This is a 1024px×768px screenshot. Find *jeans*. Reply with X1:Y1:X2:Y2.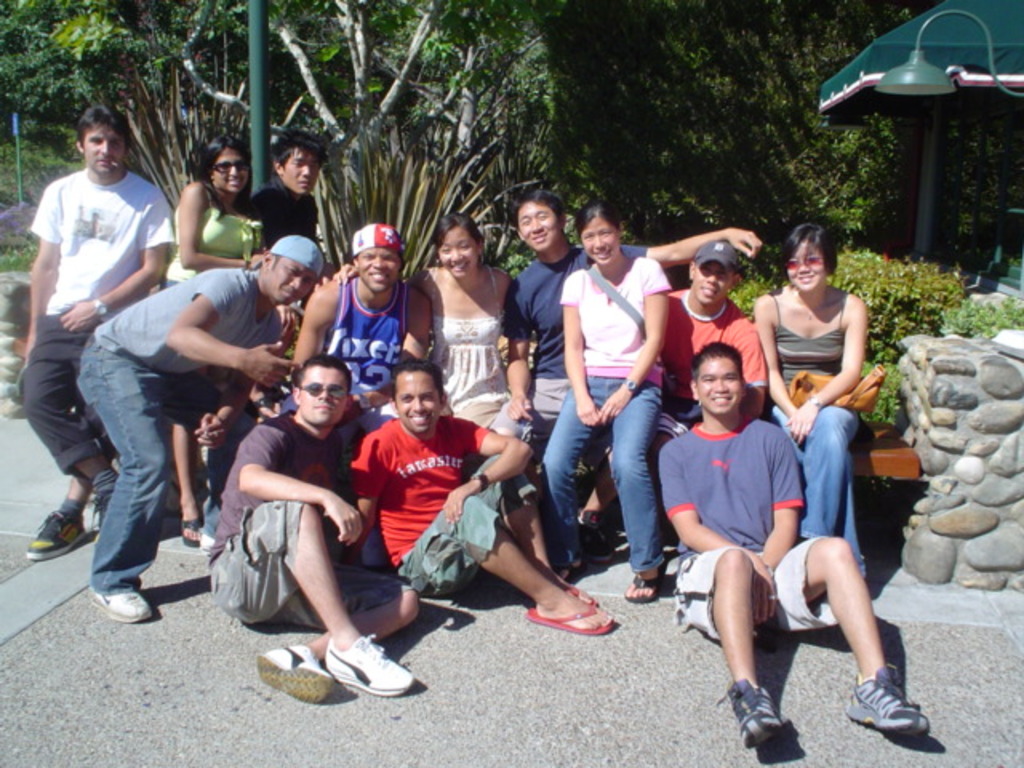
536:374:659:571.
